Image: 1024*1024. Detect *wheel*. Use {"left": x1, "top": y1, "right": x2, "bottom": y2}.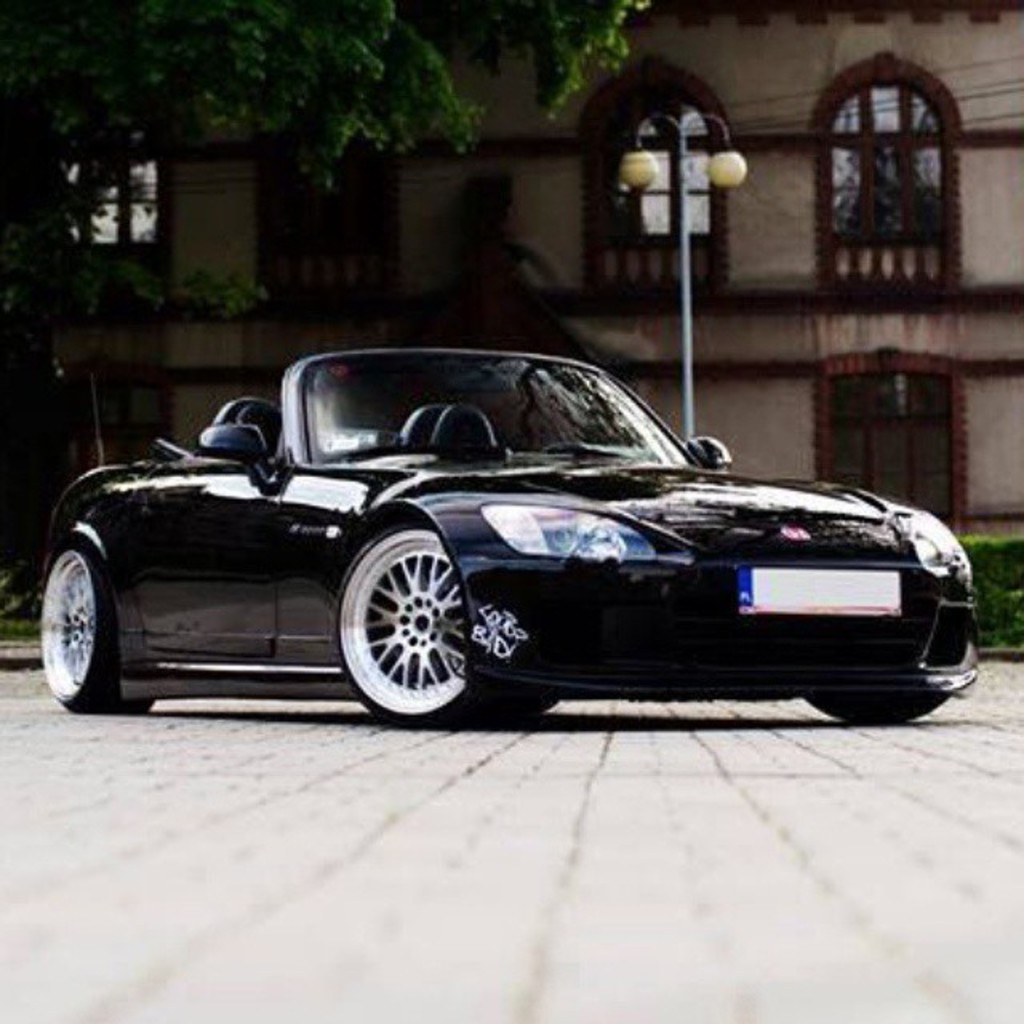
{"left": 37, "top": 541, "right": 146, "bottom": 714}.
